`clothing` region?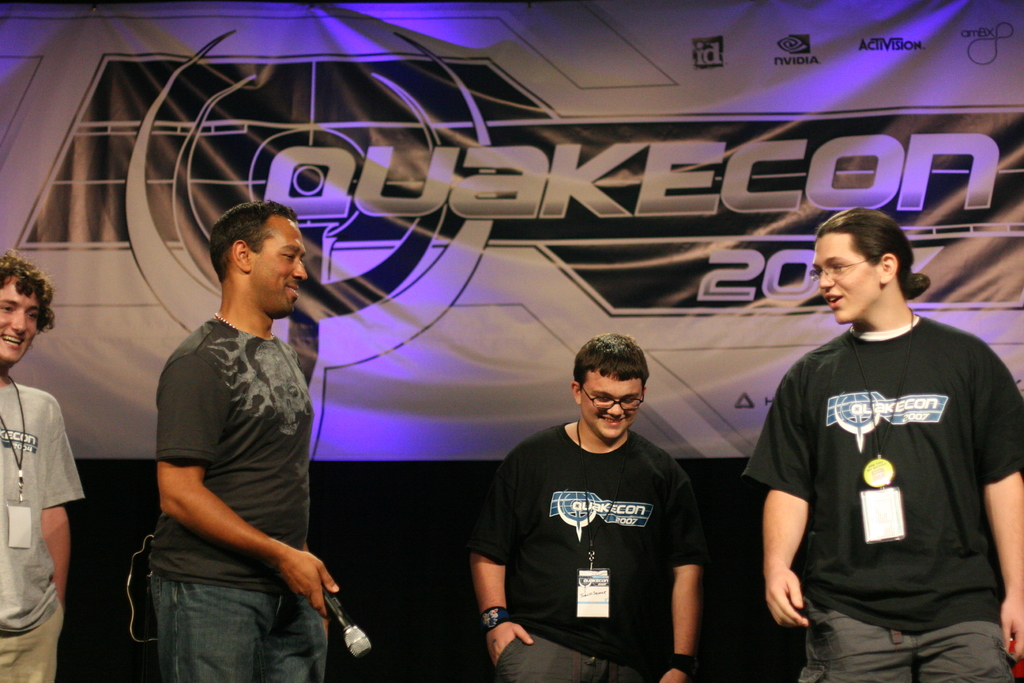
bbox(0, 372, 88, 682)
